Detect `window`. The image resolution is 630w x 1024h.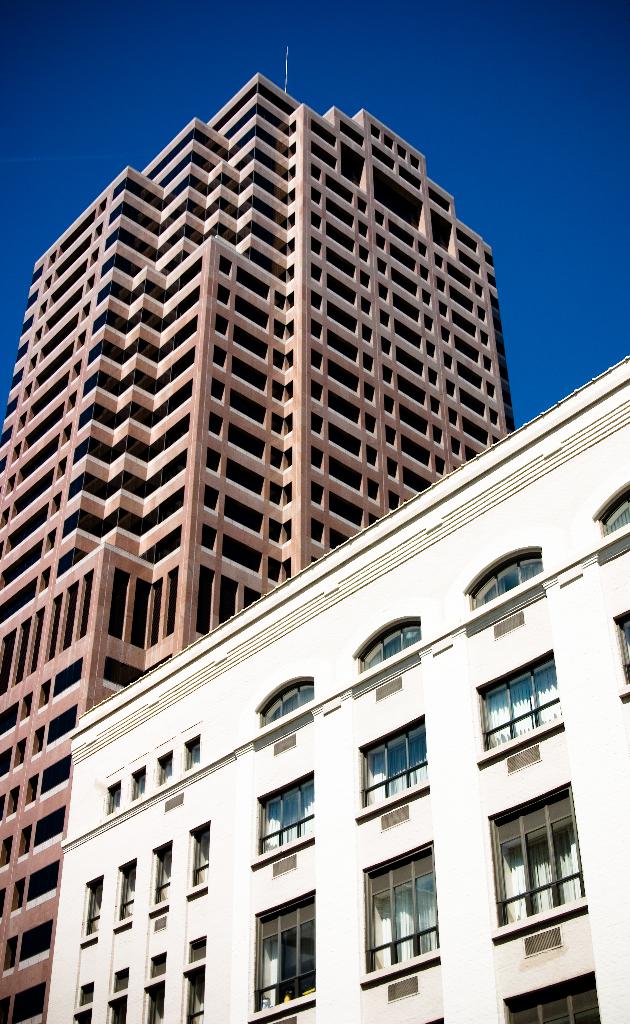
[503,769,602,962].
